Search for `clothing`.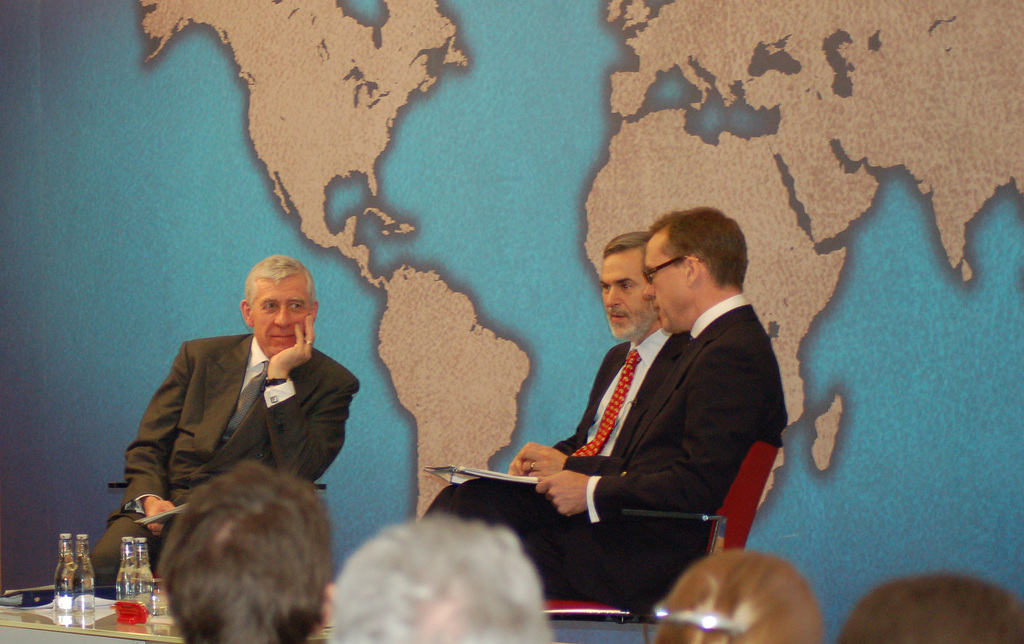
Found at bbox=(423, 332, 686, 552).
